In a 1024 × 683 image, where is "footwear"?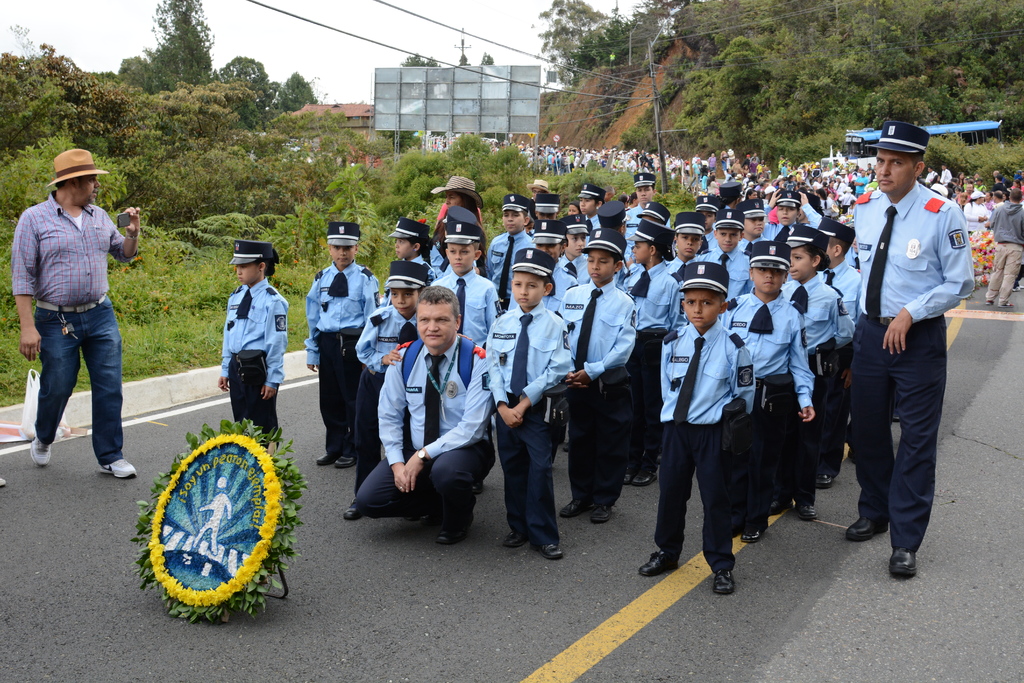
<region>637, 545, 680, 574</region>.
